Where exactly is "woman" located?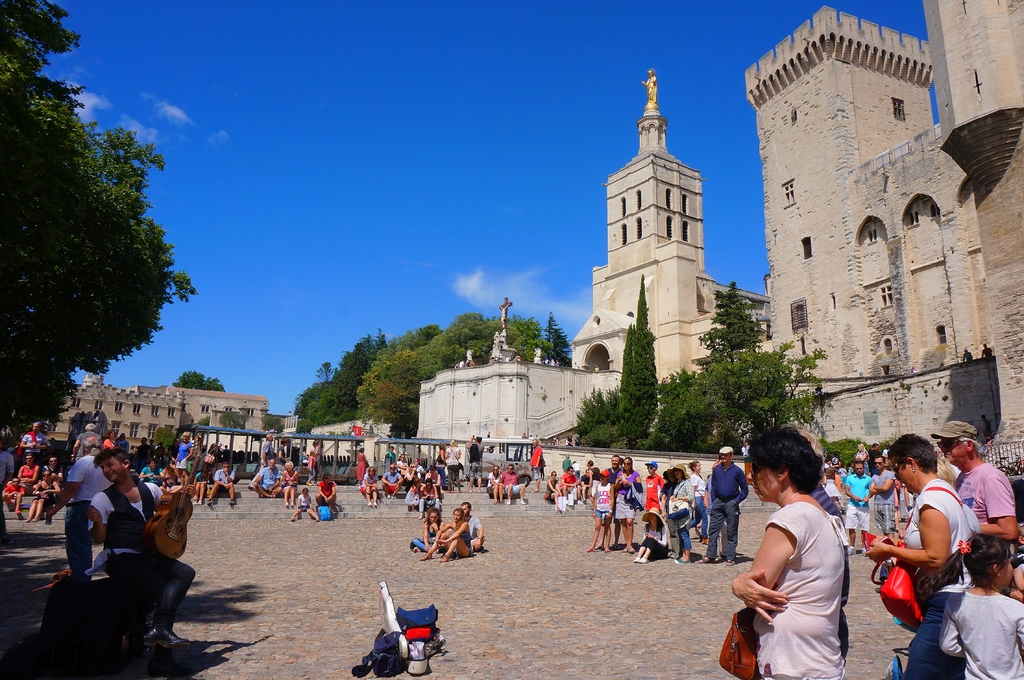
Its bounding box is region(386, 445, 392, 461).
